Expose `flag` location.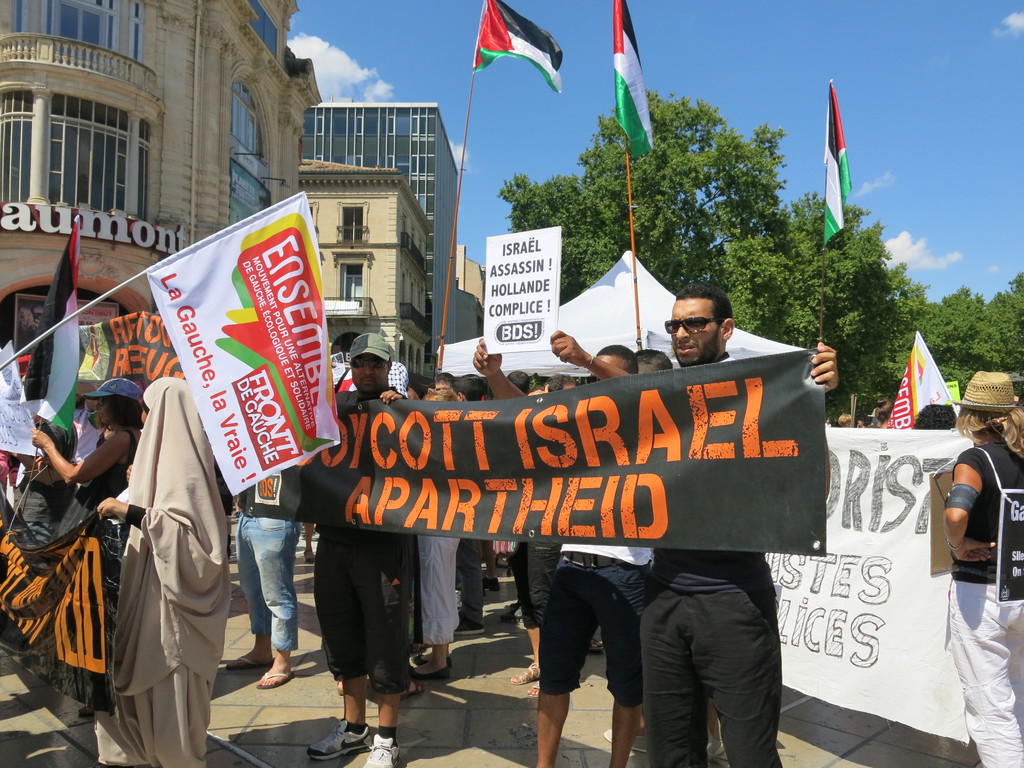
Exposed at x1=122 y1=196 x2=320 y2=527.
